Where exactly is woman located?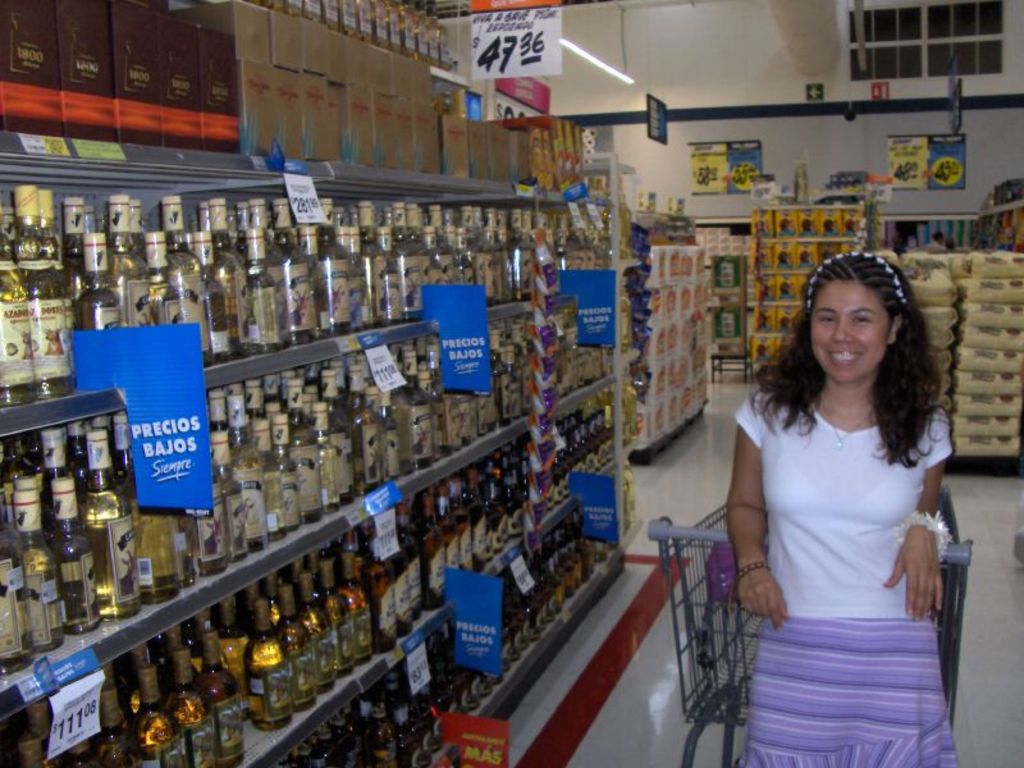
Its bounding box is bbox=[707, 247, 977, 753].
